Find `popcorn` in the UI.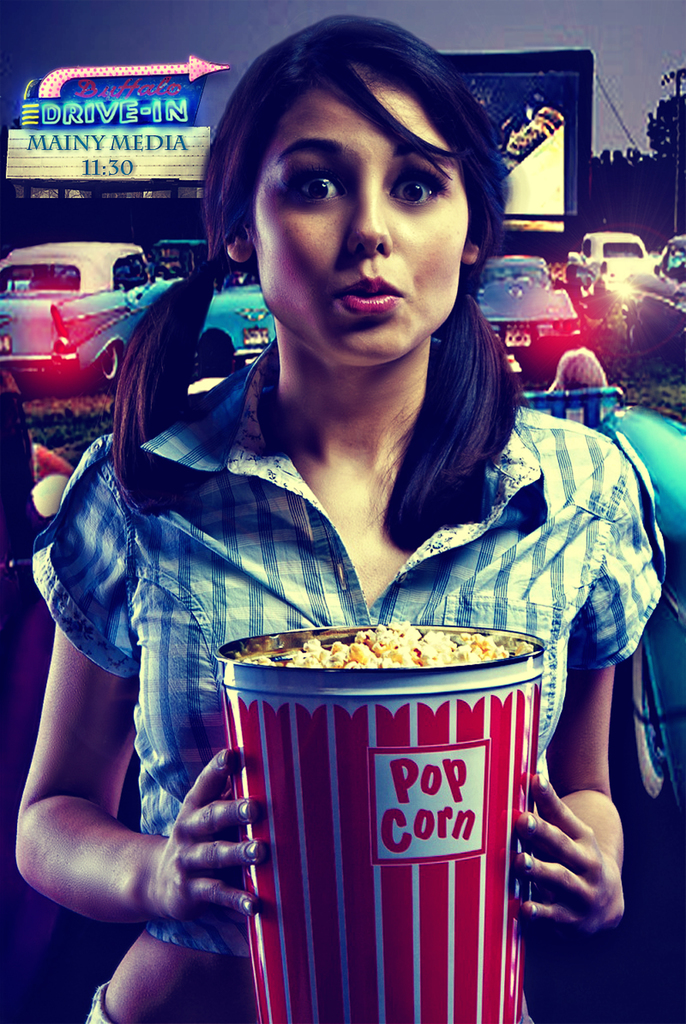
UI element at [237, 615, 528, 668].
